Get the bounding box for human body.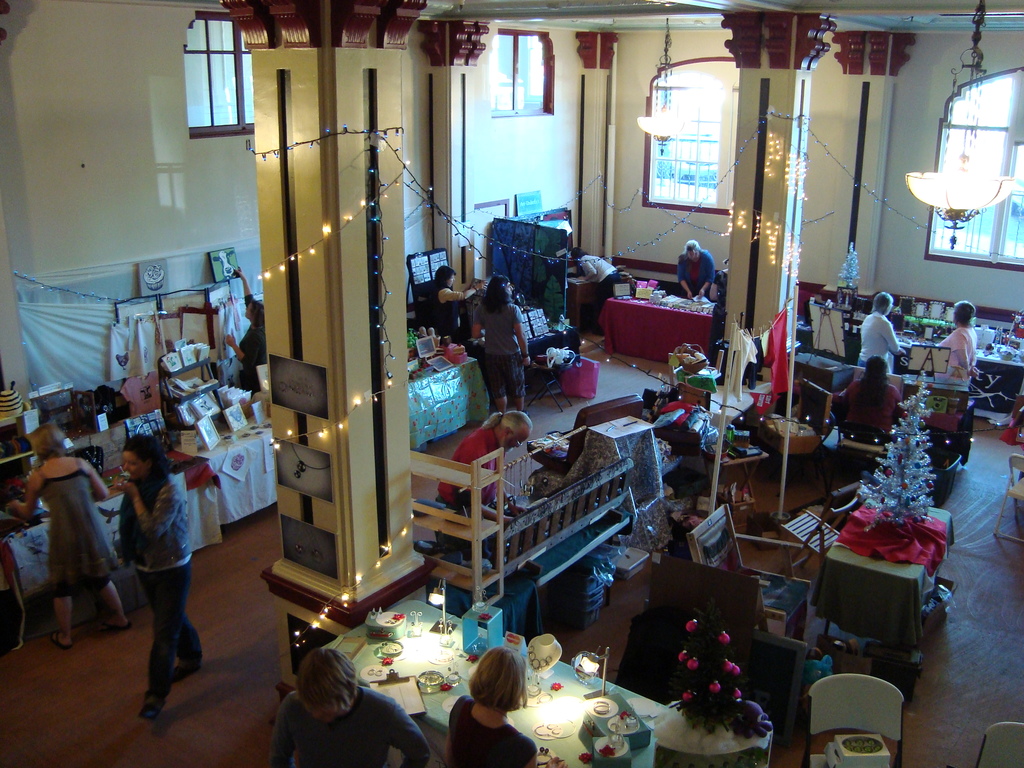
102, 420, 202, 728.
